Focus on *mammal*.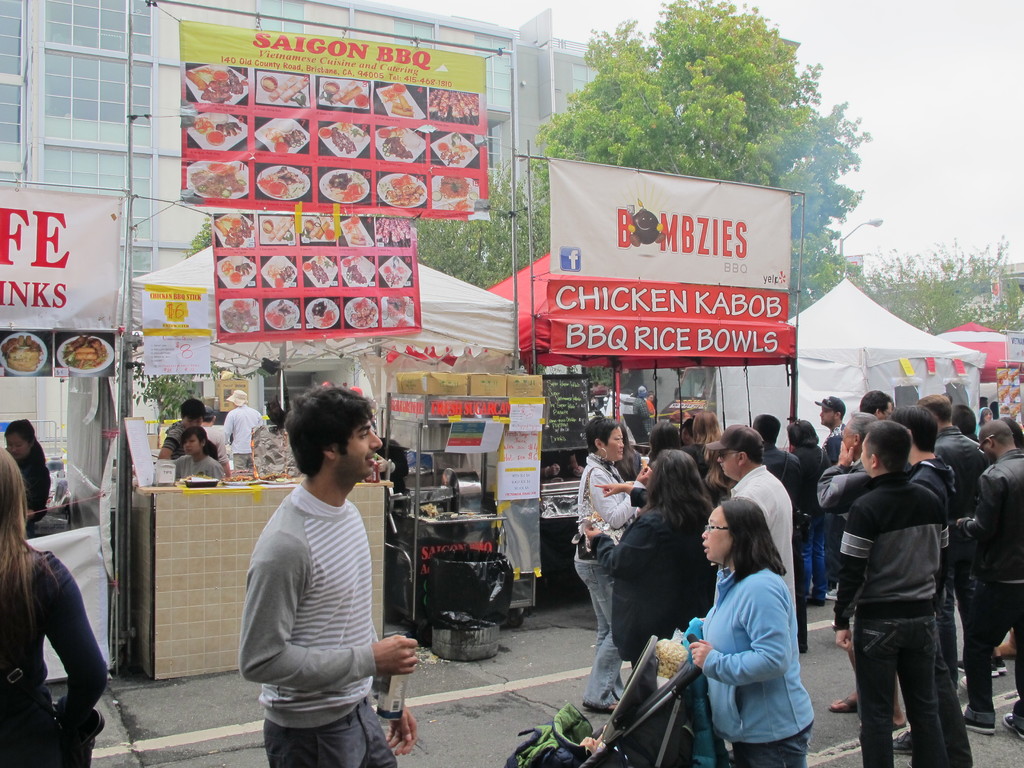
Focused at (left=171, top=430, right=221, bottom=483).
